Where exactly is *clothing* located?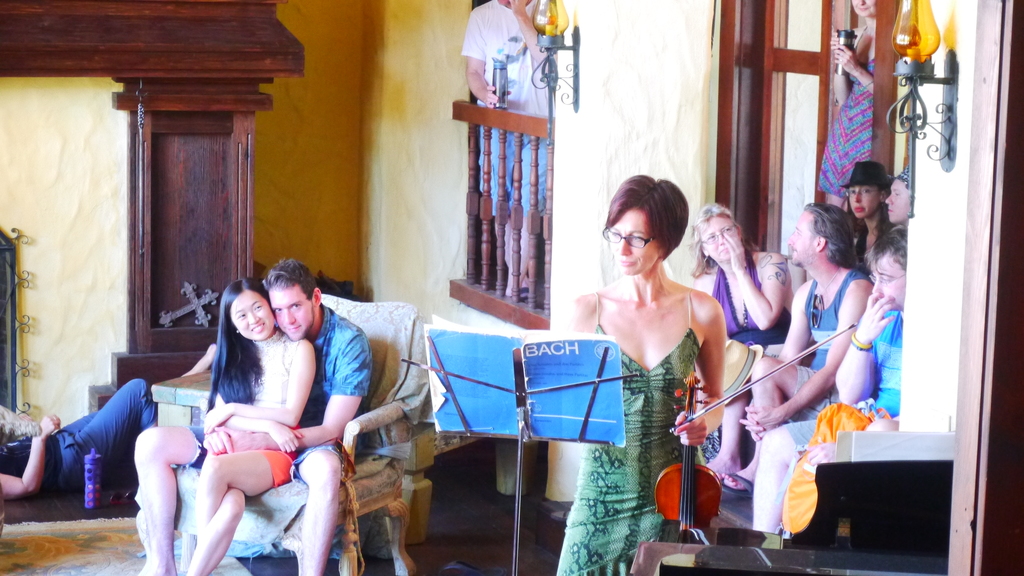
Its bounding box is crop(790, 267, 877, 423).
